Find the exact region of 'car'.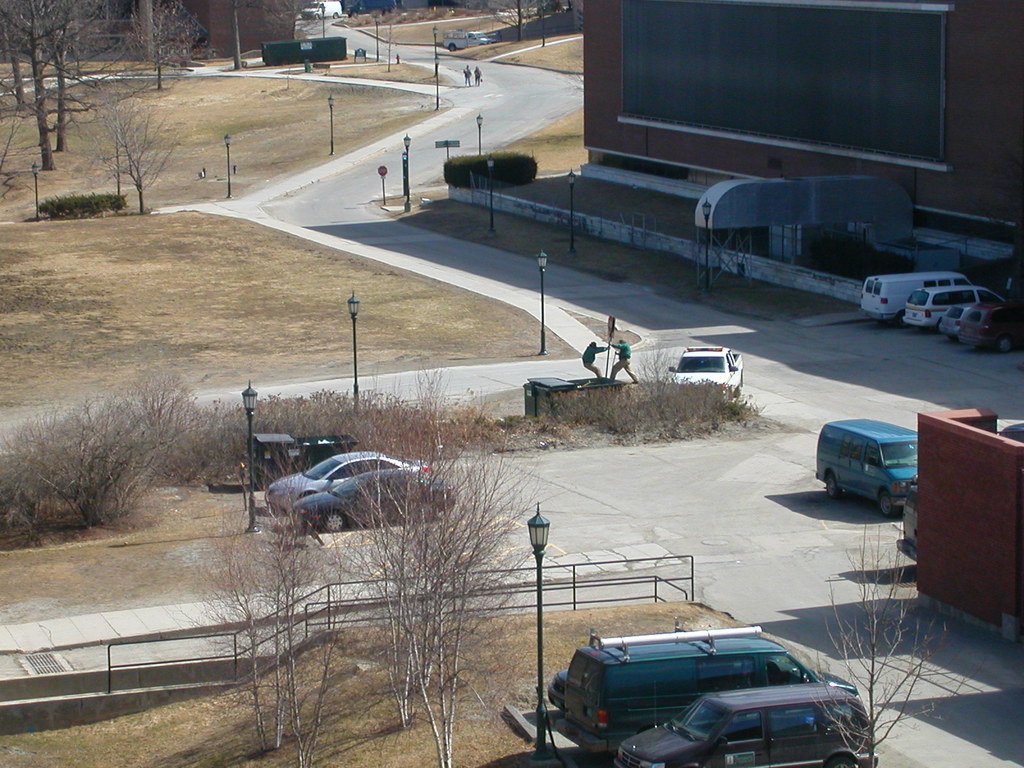
Exact region: {"x1": 613, "y1": 679, "x2": 884, "y2": 767}.
